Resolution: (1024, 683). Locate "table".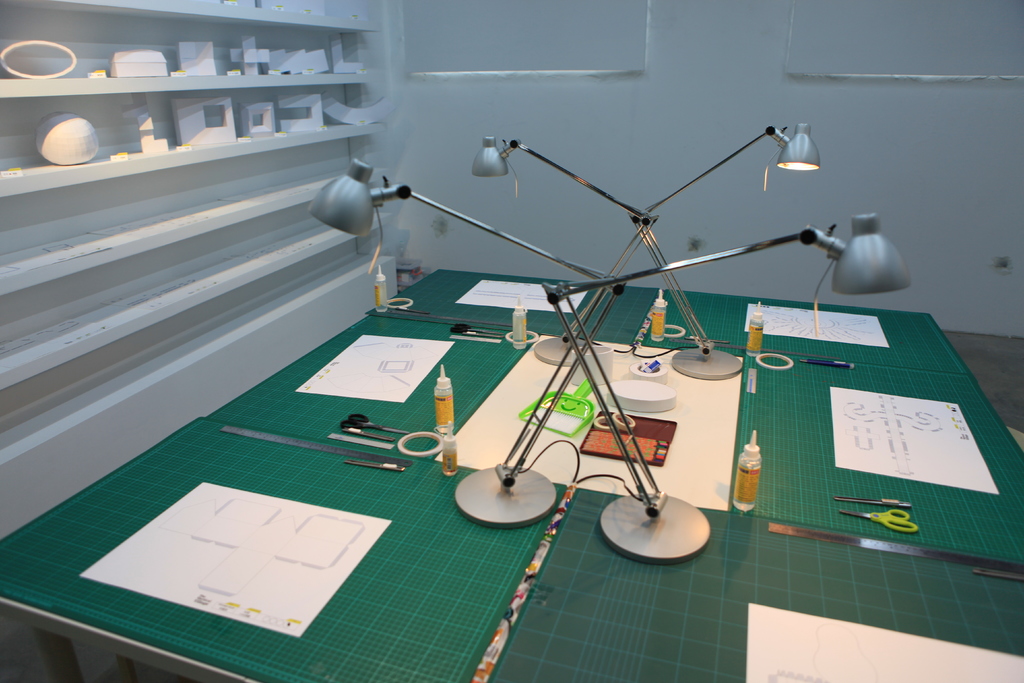
bbox=[67, 227, 948, 649].
